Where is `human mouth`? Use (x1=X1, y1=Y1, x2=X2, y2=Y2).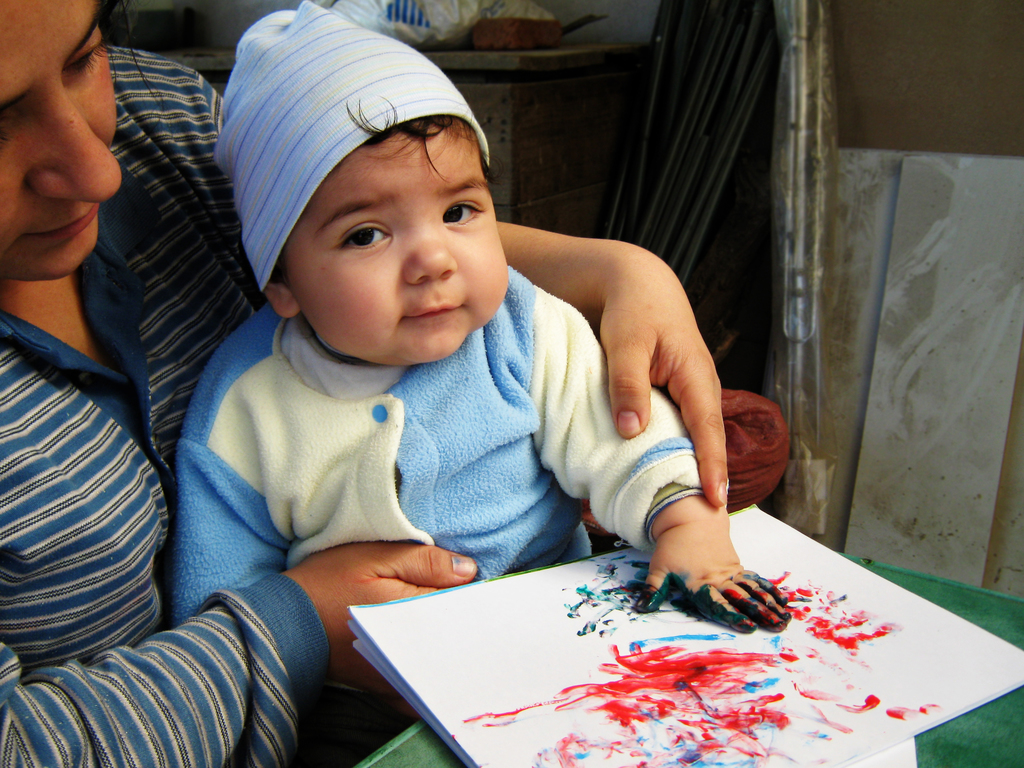
(x1=25, y1=204, x2=97, y2=241).
